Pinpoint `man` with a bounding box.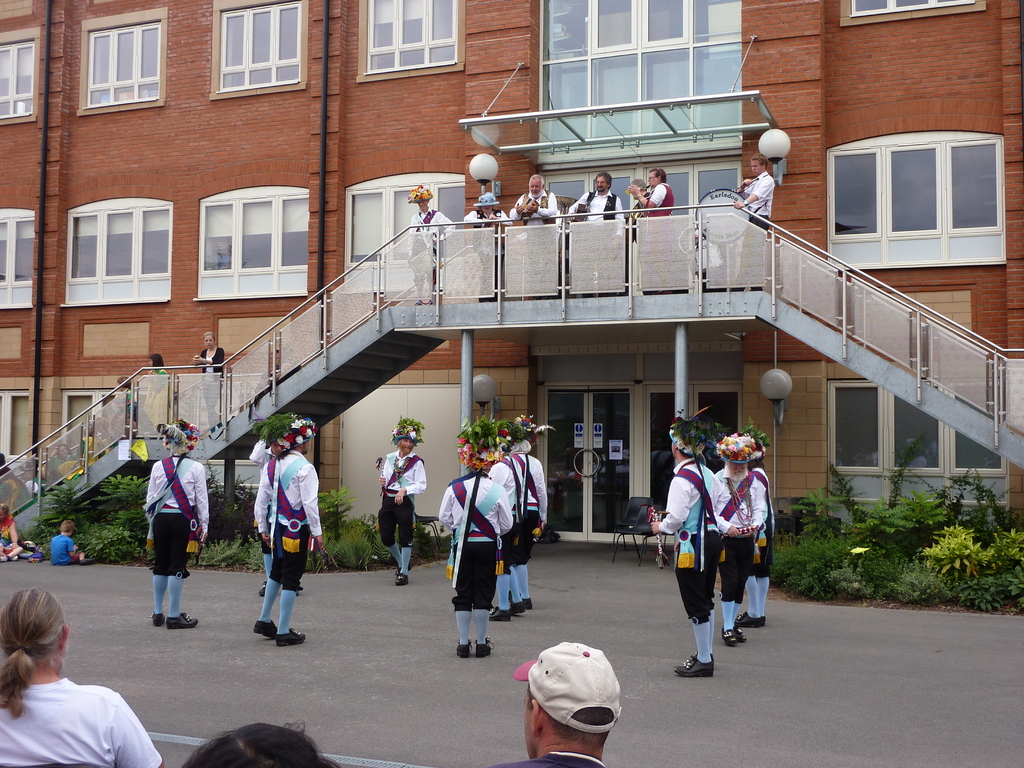
(left=627, top=169, right=673, bottom=213).
